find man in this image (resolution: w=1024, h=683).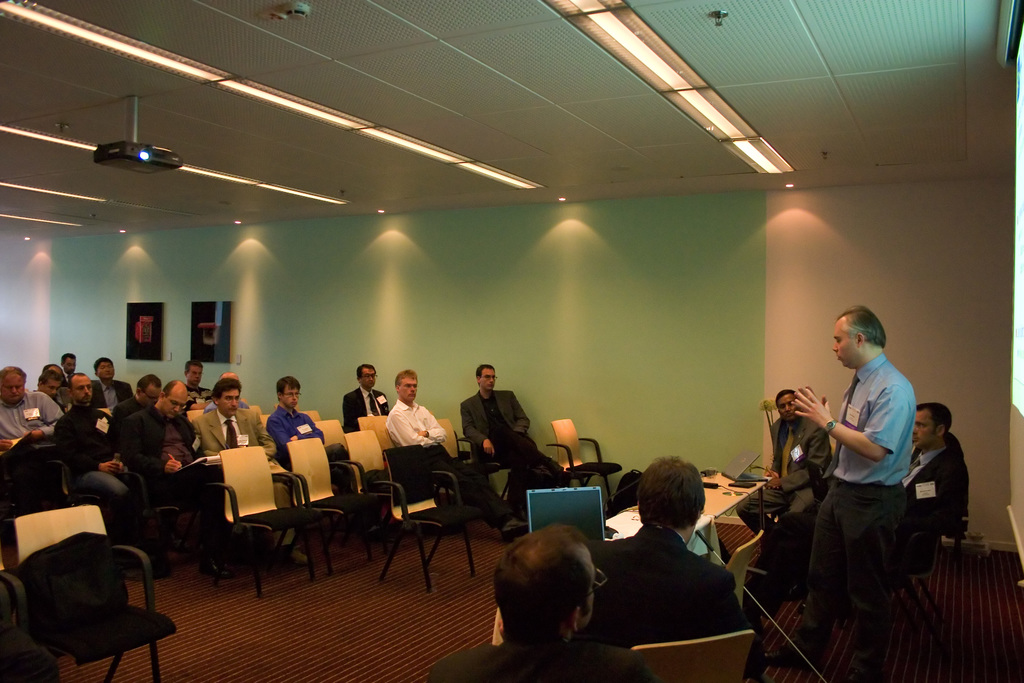
89,356,125,406.
